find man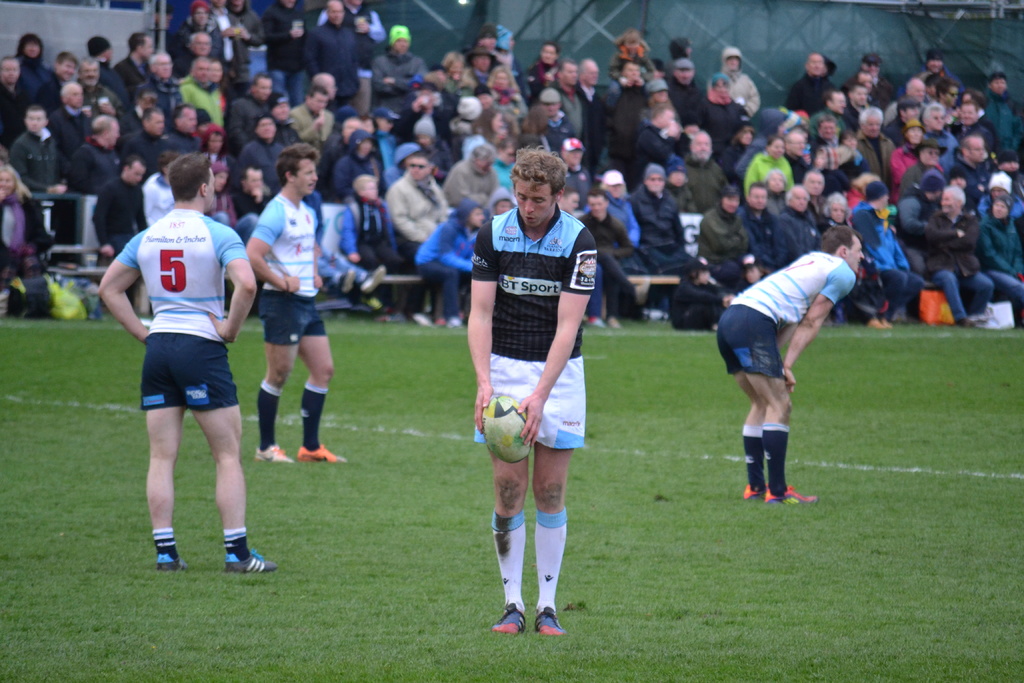
364, 31, 426, 112
